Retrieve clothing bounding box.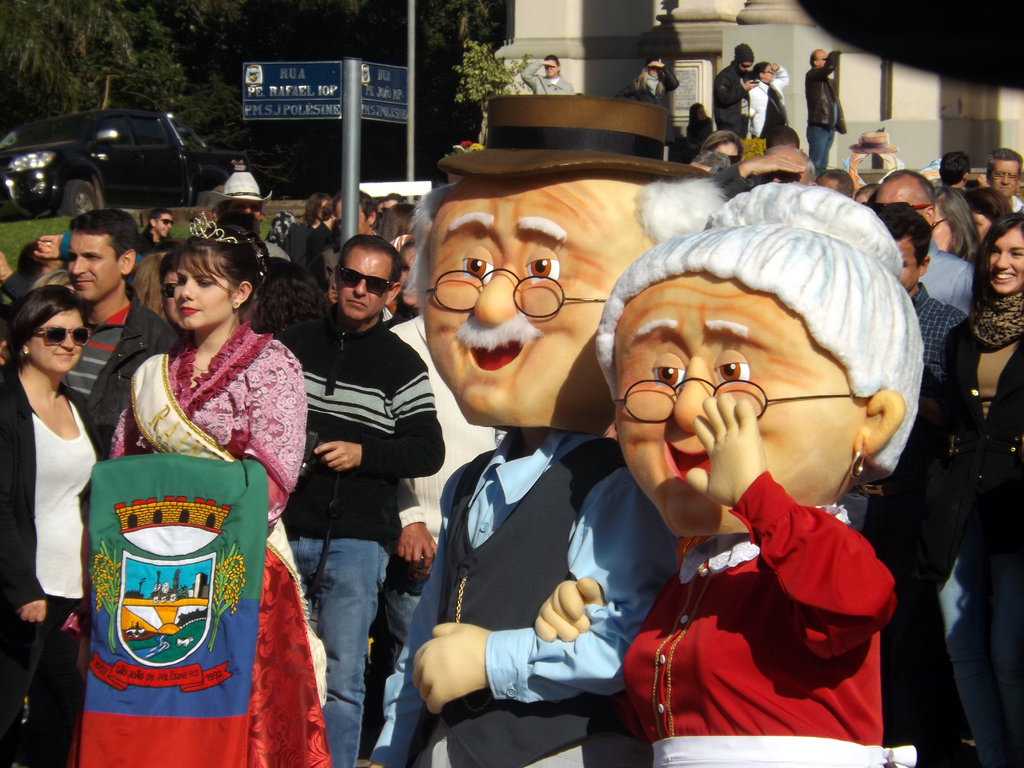
Bounding box: x1=715 y1=163 x2=755 y2=198.
